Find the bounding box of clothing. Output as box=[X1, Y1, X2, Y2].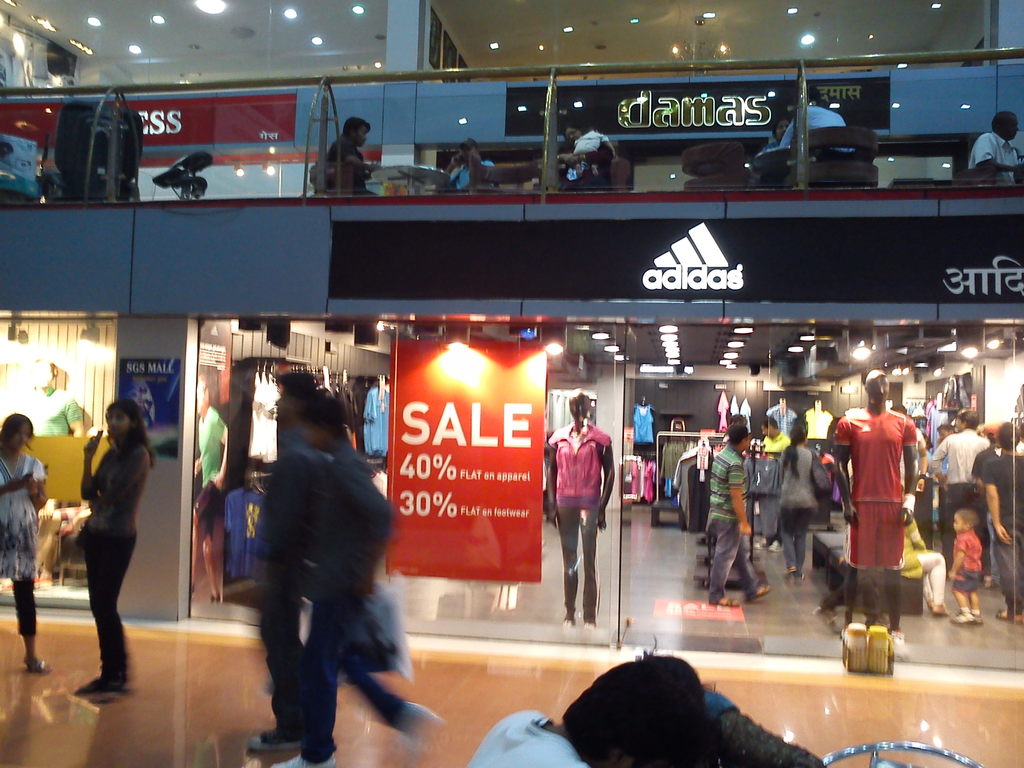
box=[962, 134, 1015, 170].
